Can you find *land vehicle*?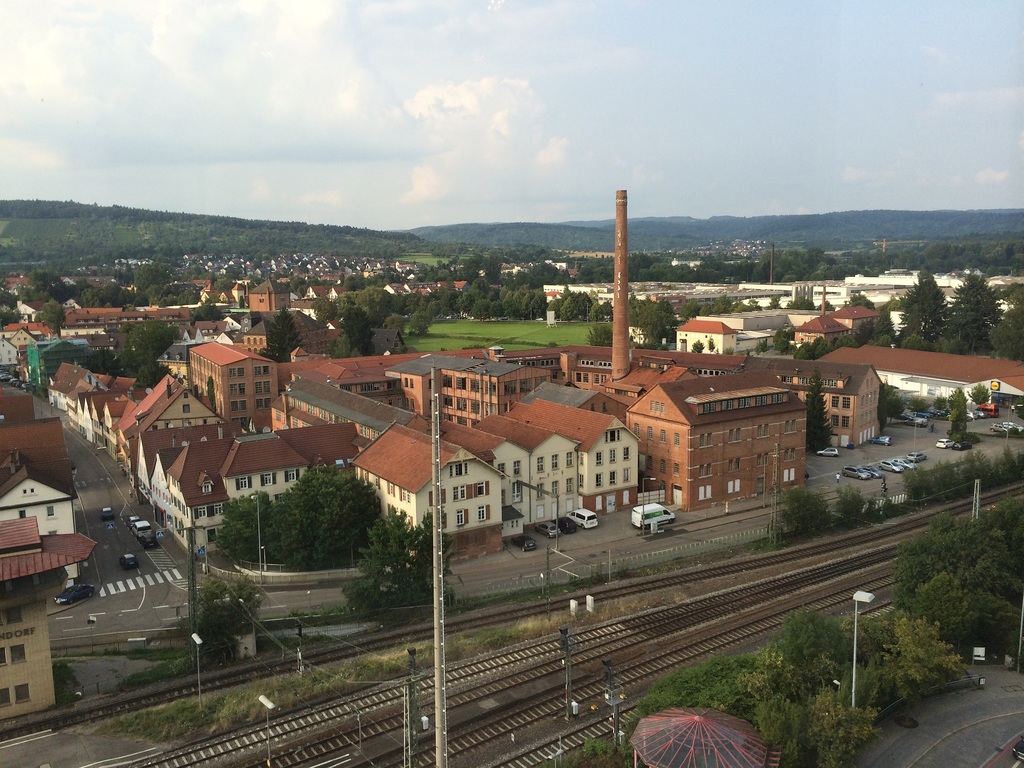
Yes, bounding box: l=868, t=433, r=893, b=449.
